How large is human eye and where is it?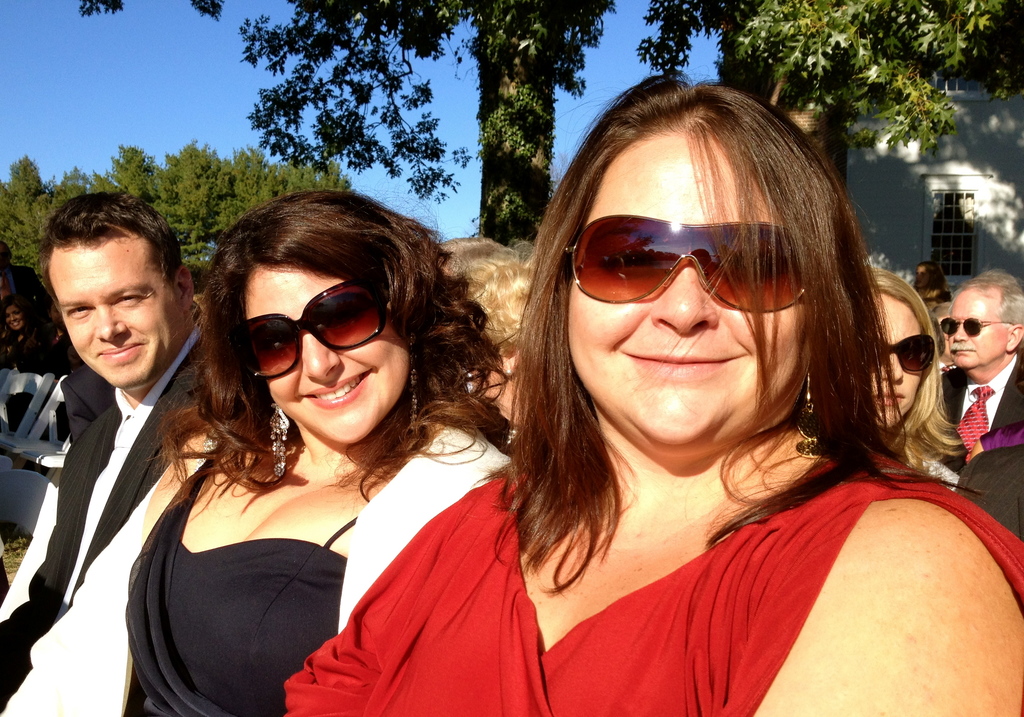
Bounding box: (left=596, top=240, right=671, bottom=281).
